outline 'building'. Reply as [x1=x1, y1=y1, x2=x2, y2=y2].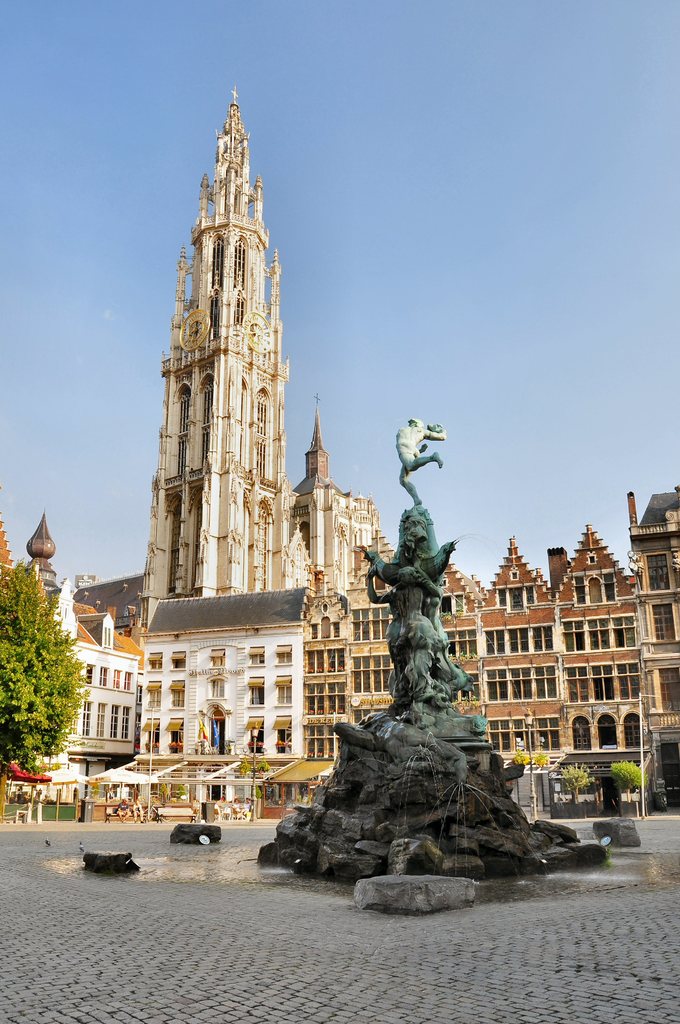
[x1=147, y1=101, x2=386, y2=600].
